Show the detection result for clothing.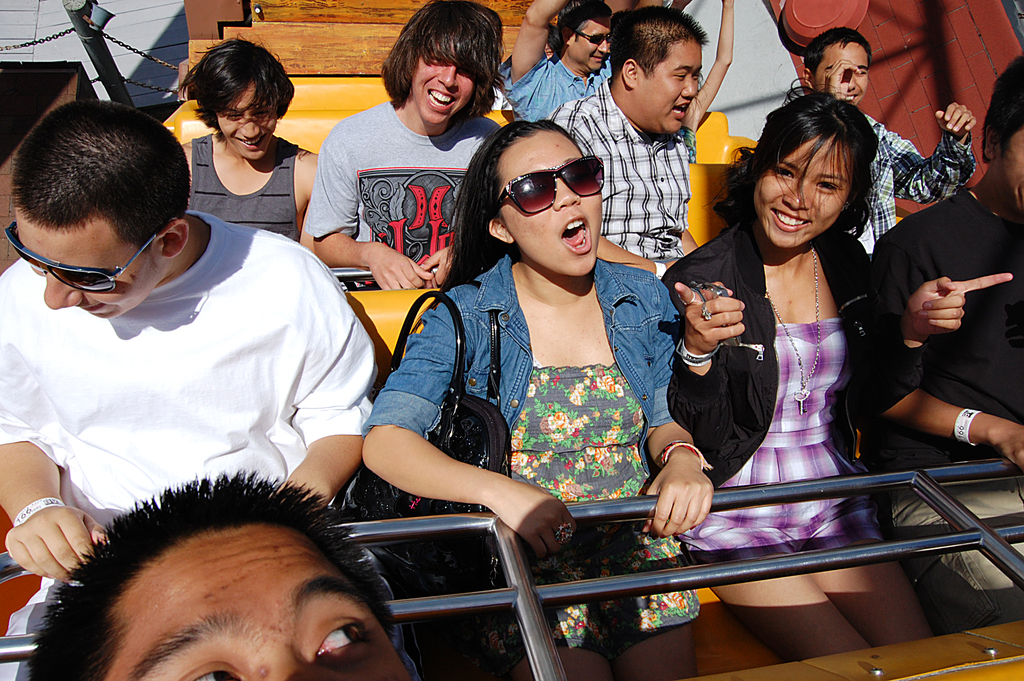
[364,245,708,653].
